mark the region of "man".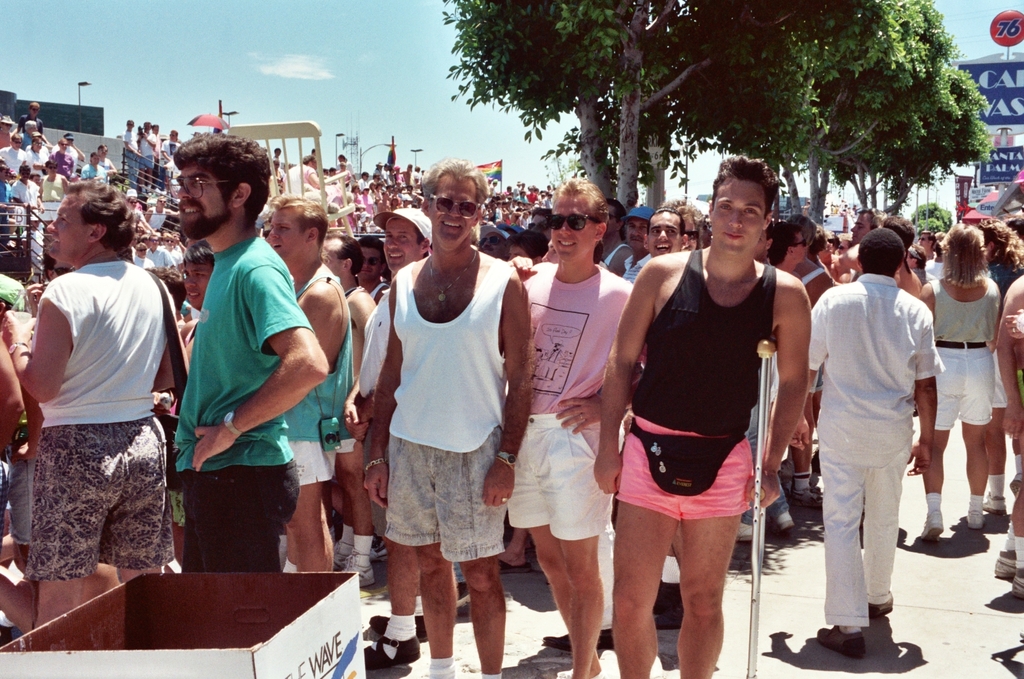
Region: l=270, t=195, r=353, b=576.
